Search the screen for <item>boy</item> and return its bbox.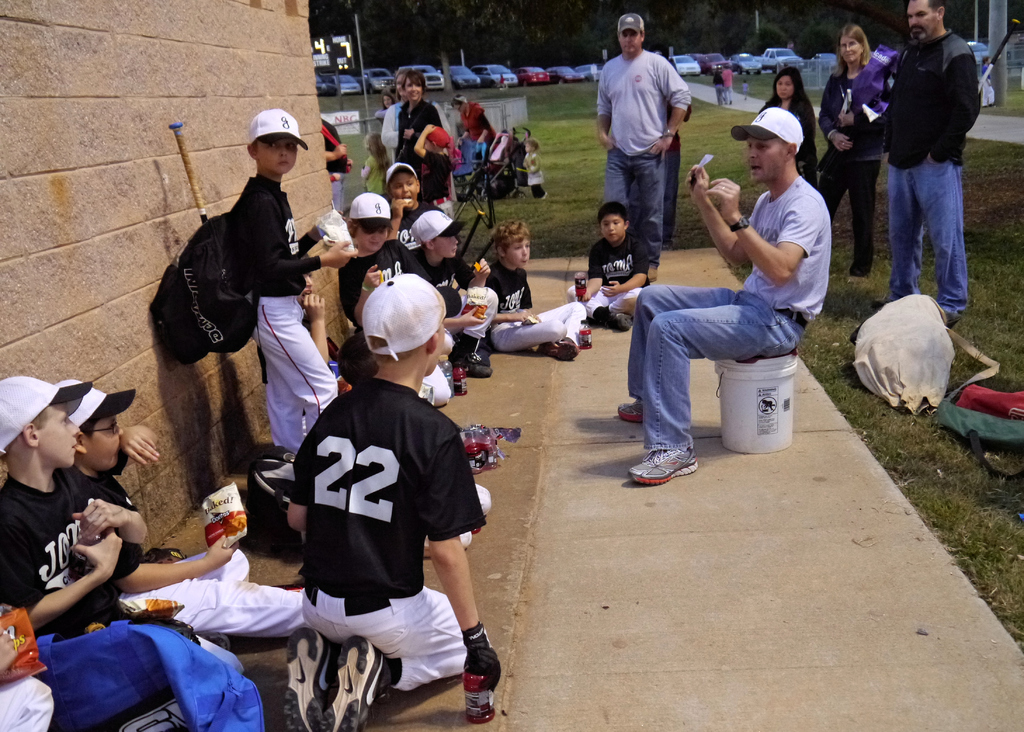
Found: (275, 273, 501, 731).
